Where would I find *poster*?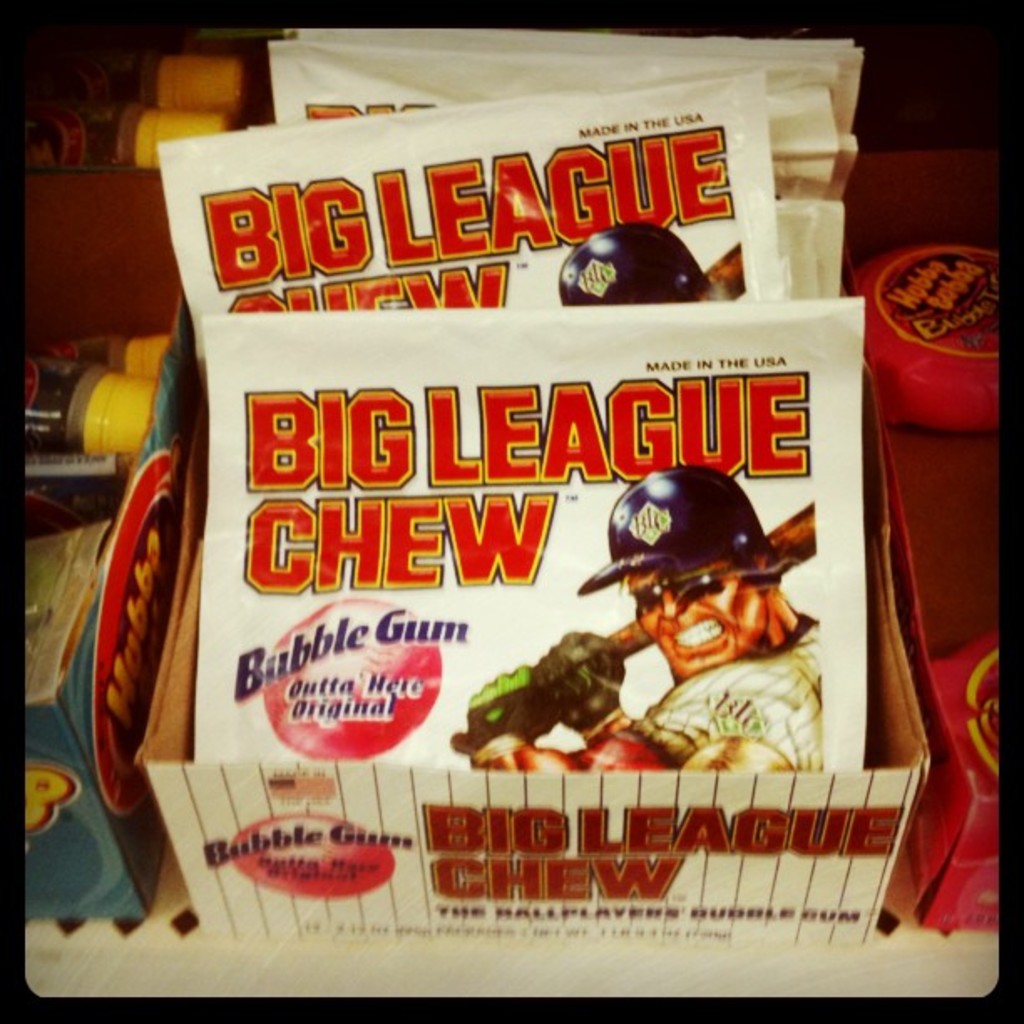
At 25/17/1011/999.
